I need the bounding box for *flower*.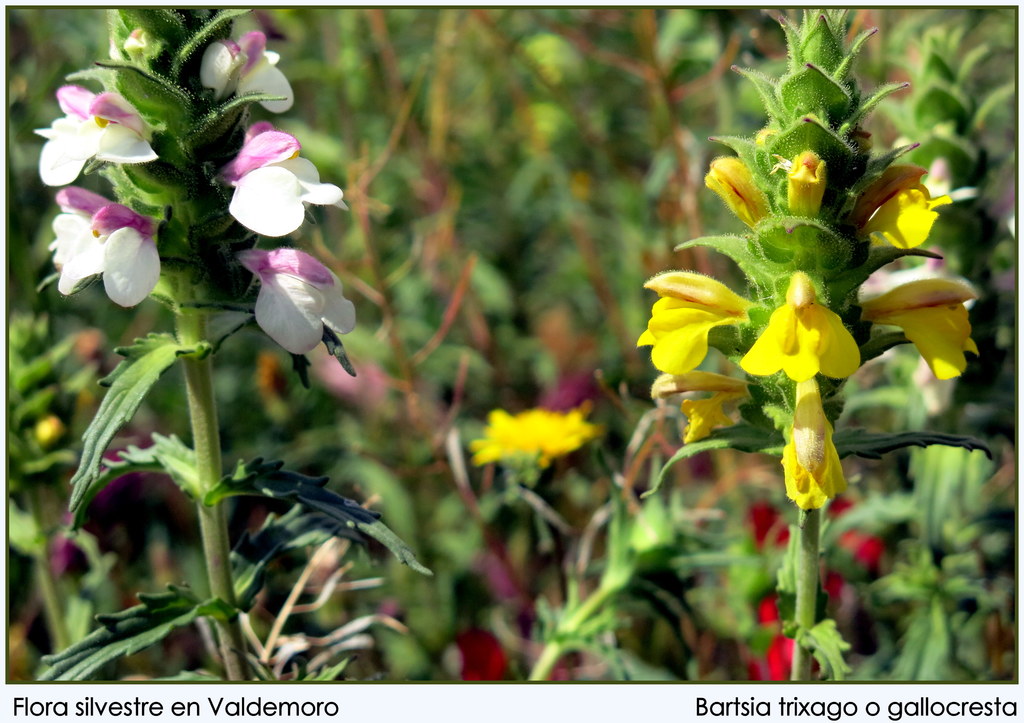
Here it is: crop(237, 231, 346, 371).
